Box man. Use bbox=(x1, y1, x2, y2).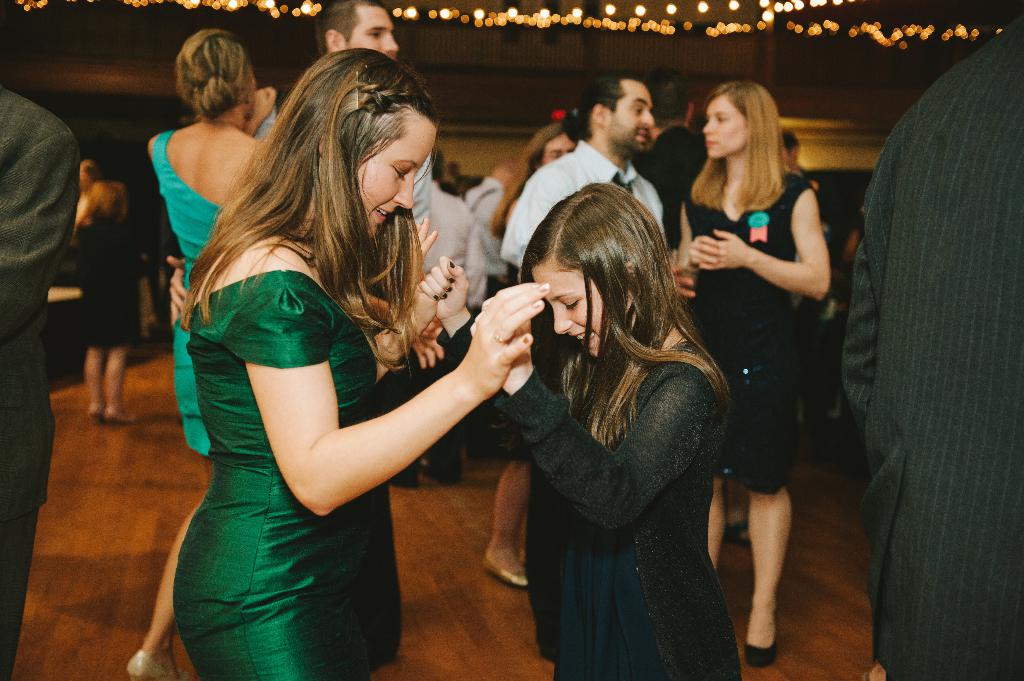
bbox=(497, 73, 664, 392).
